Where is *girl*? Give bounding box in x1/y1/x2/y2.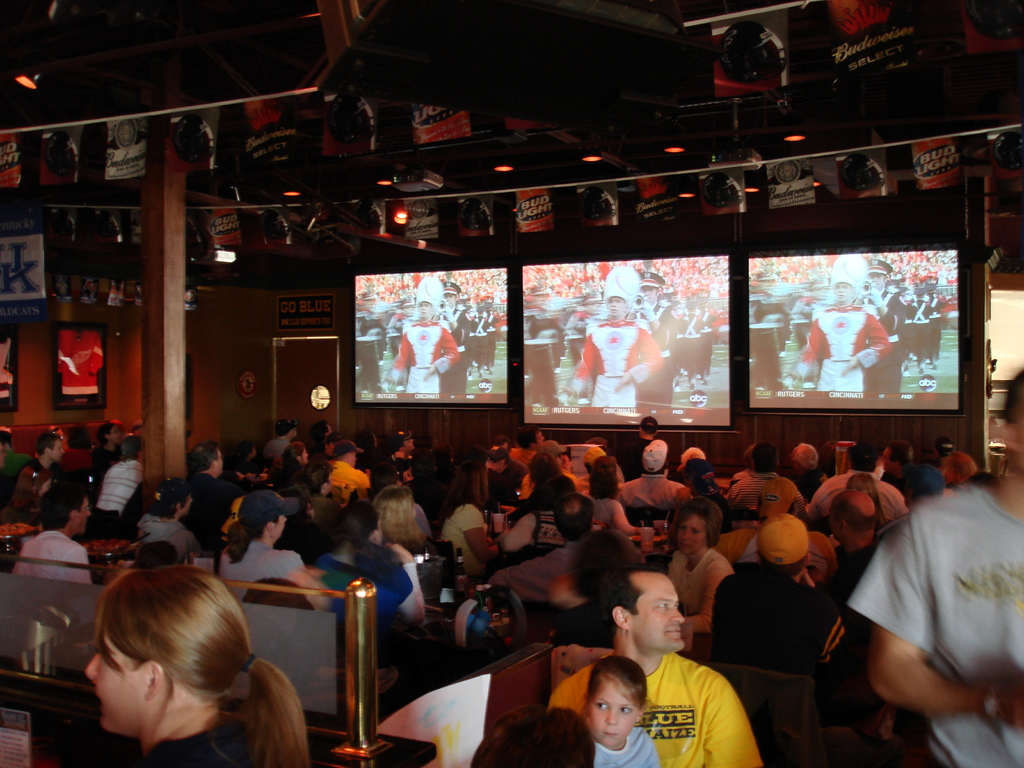
90/565/296/766.
